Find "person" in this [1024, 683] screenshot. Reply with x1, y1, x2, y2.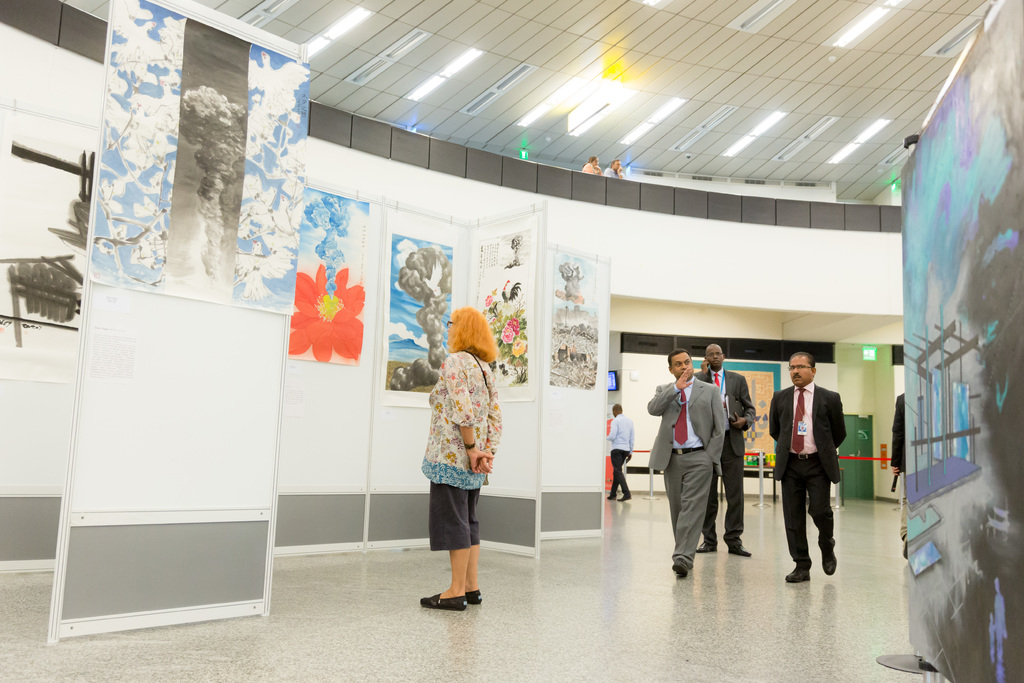
646, 349, 730, 579.
